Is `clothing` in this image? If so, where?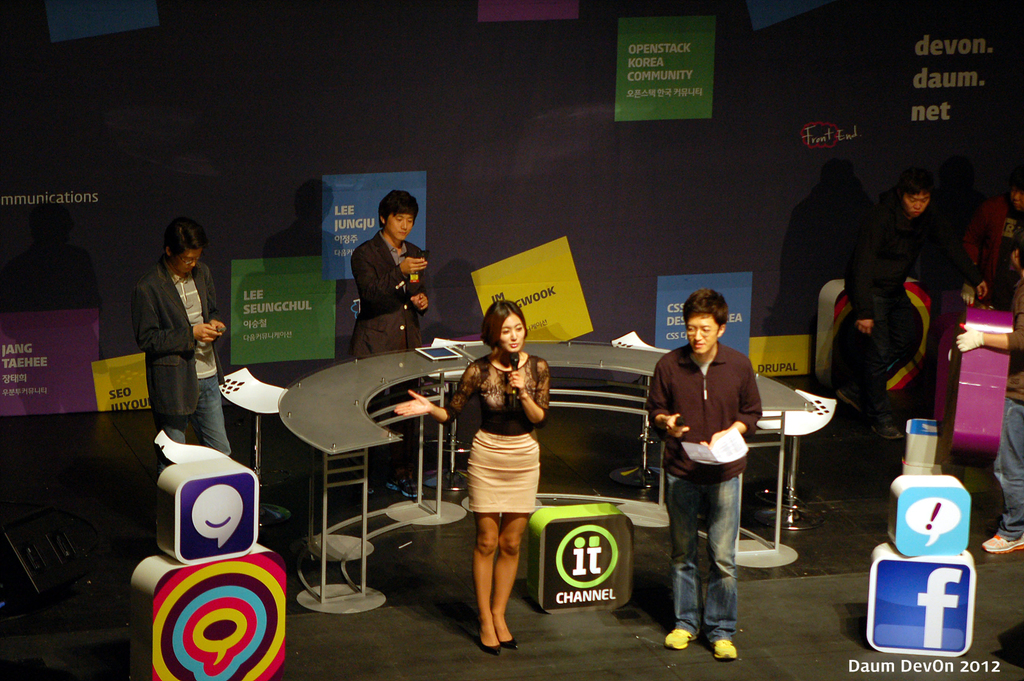
Yes, at 644,345,766,642.
